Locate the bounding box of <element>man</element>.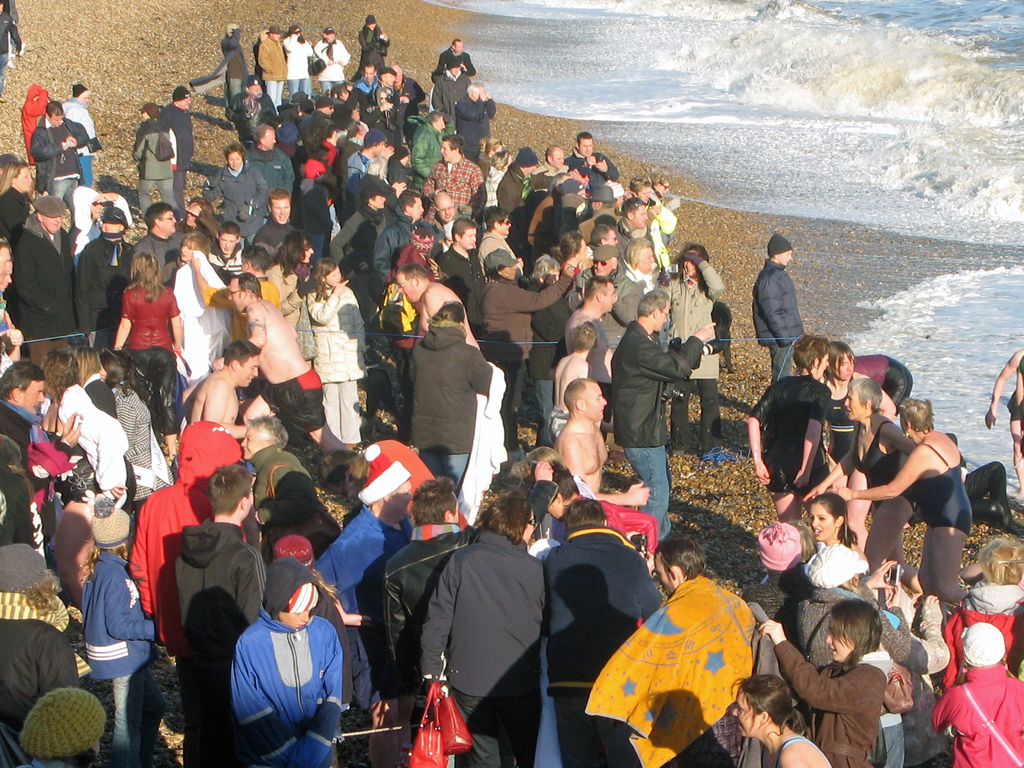
Bounding box: Rect(178, 469, 264, 767).
